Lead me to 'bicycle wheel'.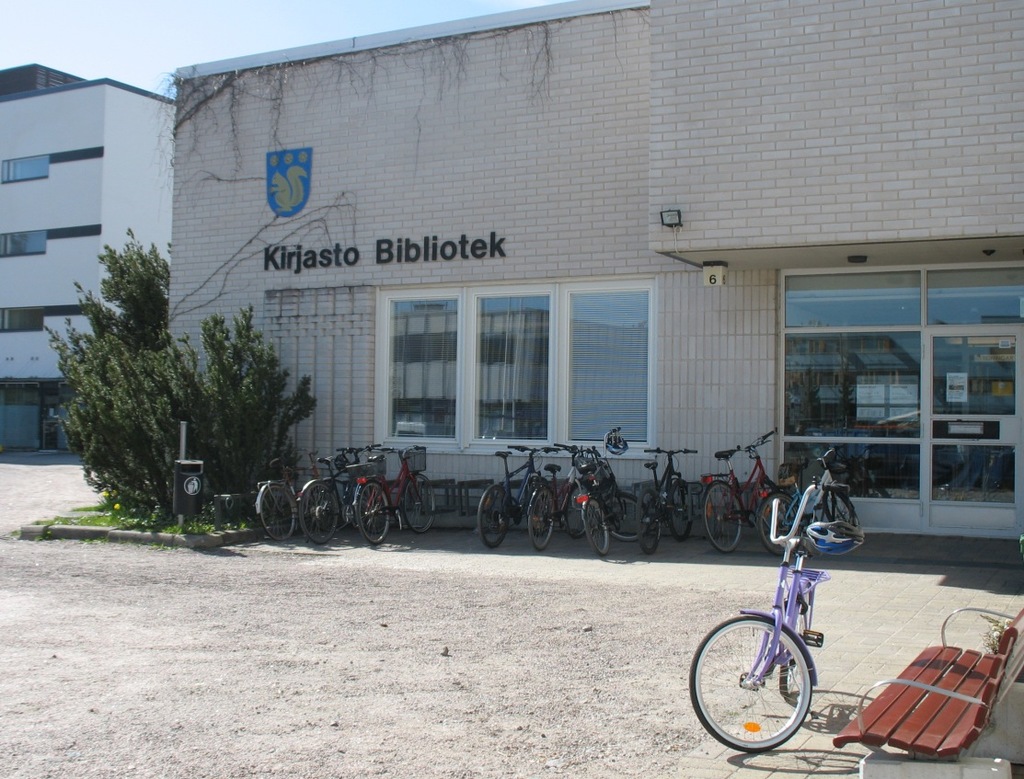
Lead to 516, 481, 532, 529.
